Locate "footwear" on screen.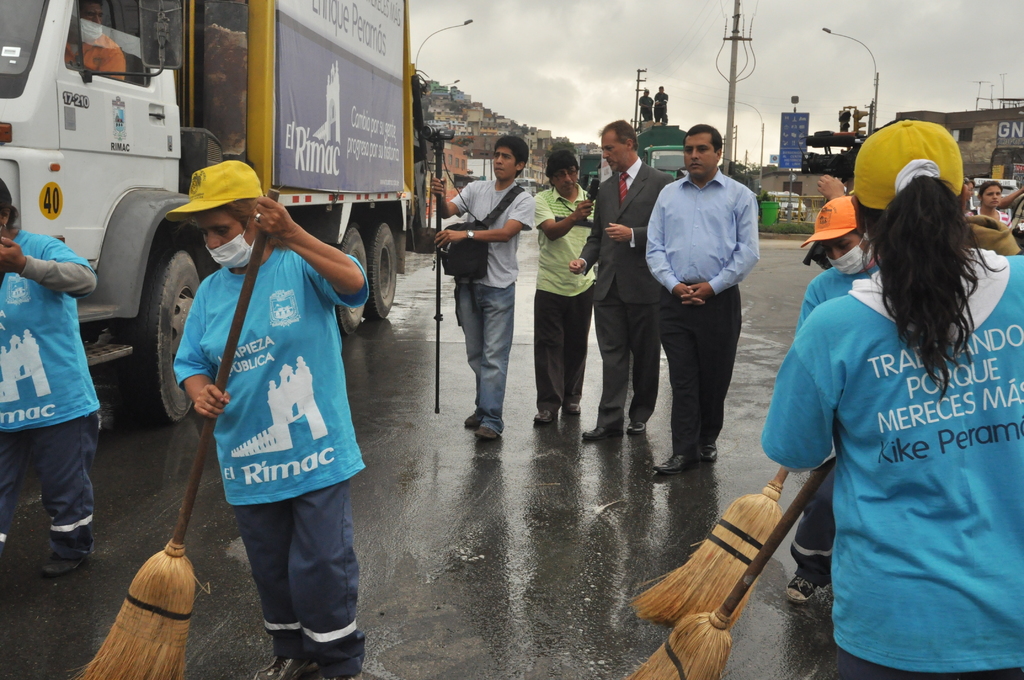
On screen at box(476, 430, 501, 442).
